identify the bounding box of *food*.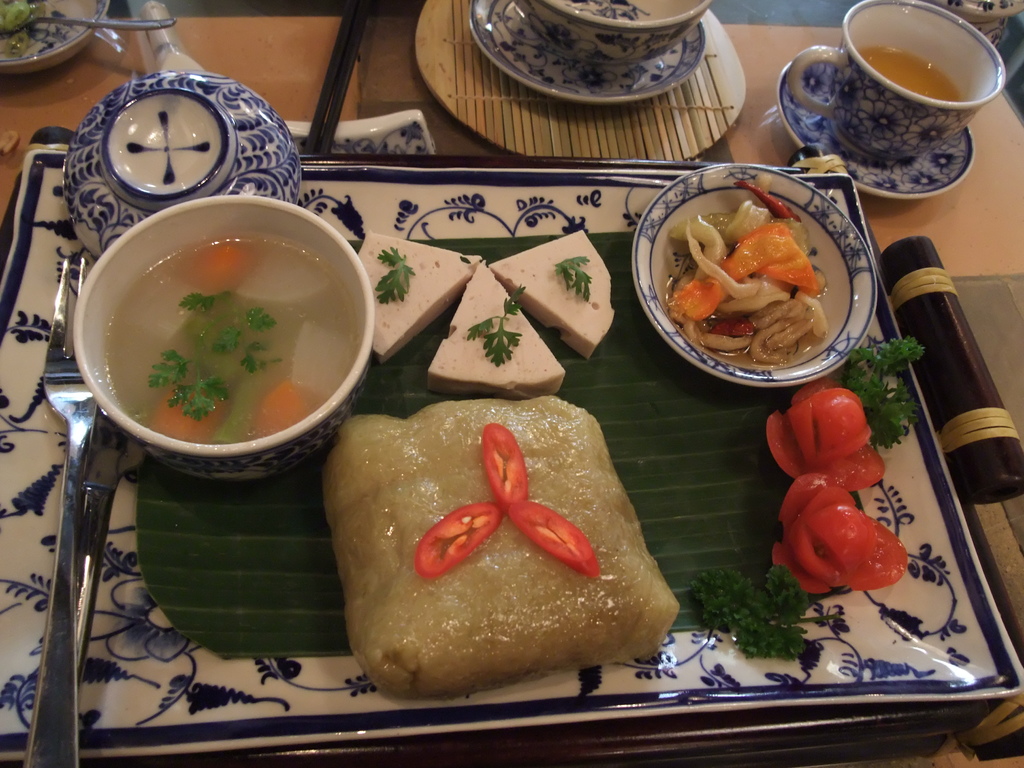
pyautogui.locateOnScreen(682, 563, 812, 659).
